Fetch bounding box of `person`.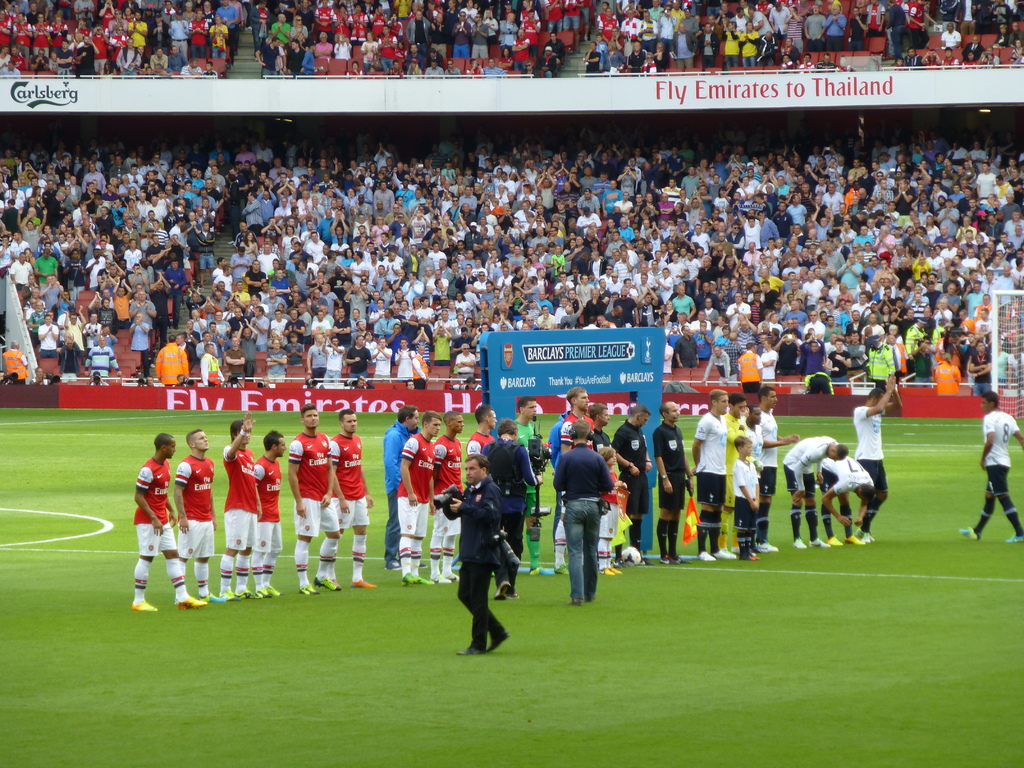
Bbox: locate(783, 437, 851, 550).
